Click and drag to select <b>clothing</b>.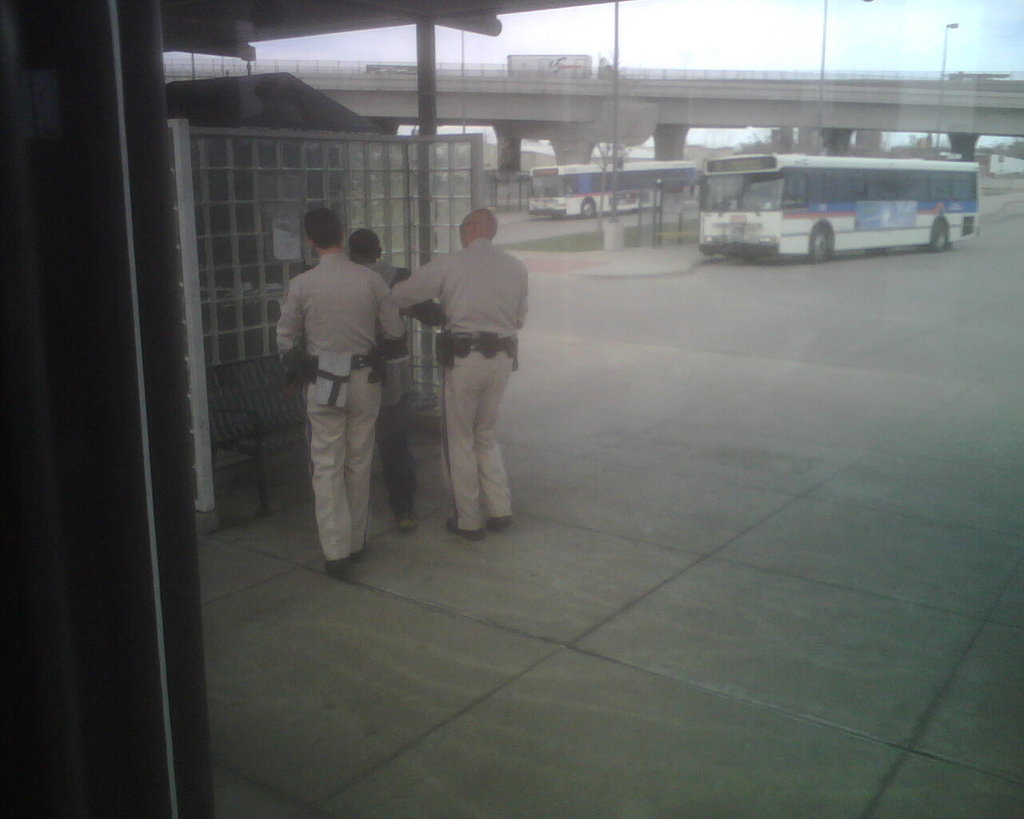
Selection: bbox(374, 258, 433, 512).
